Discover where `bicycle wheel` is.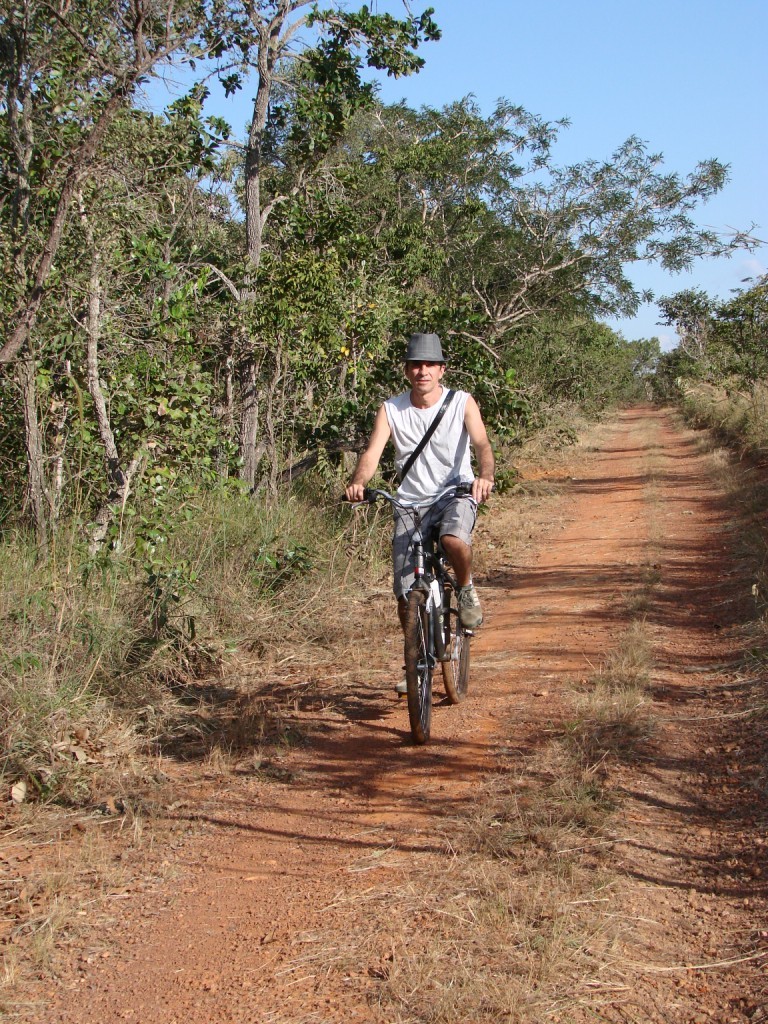
Discovered at detection(406, 586, 435, 741).
